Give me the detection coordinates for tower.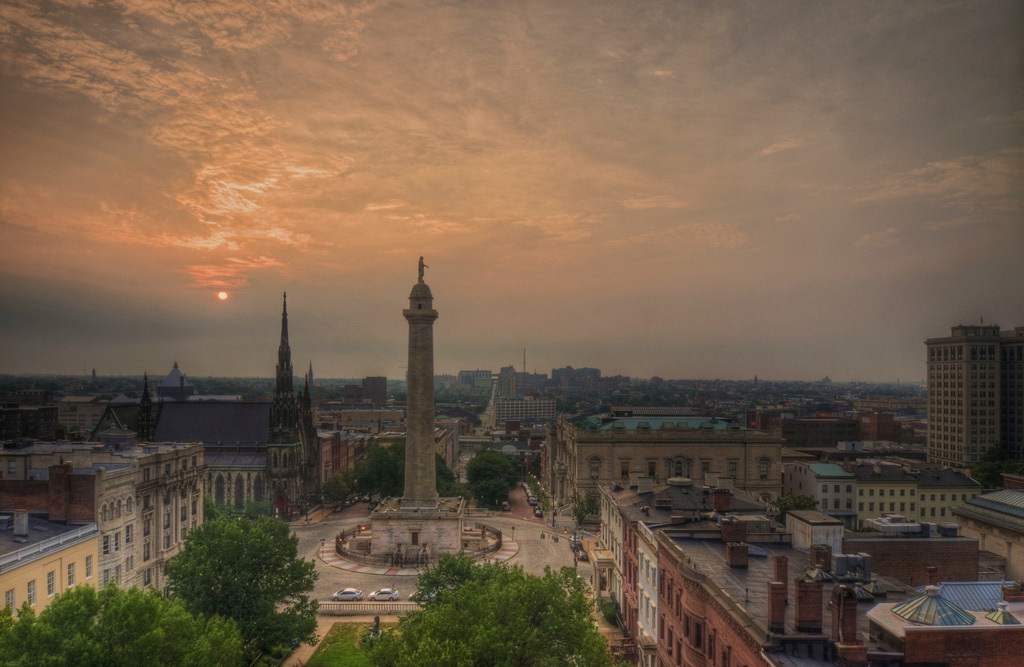
[268, 290, 318, 517].
